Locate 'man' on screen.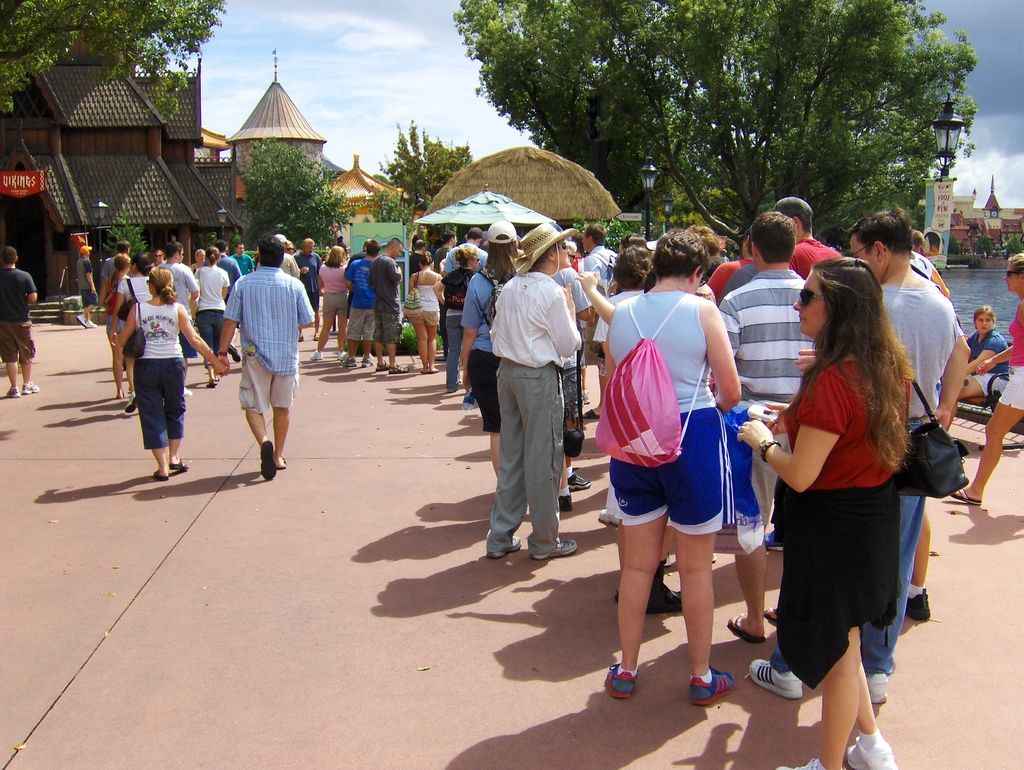
On screen at left=438, top=226, right=483, bottom=392.
